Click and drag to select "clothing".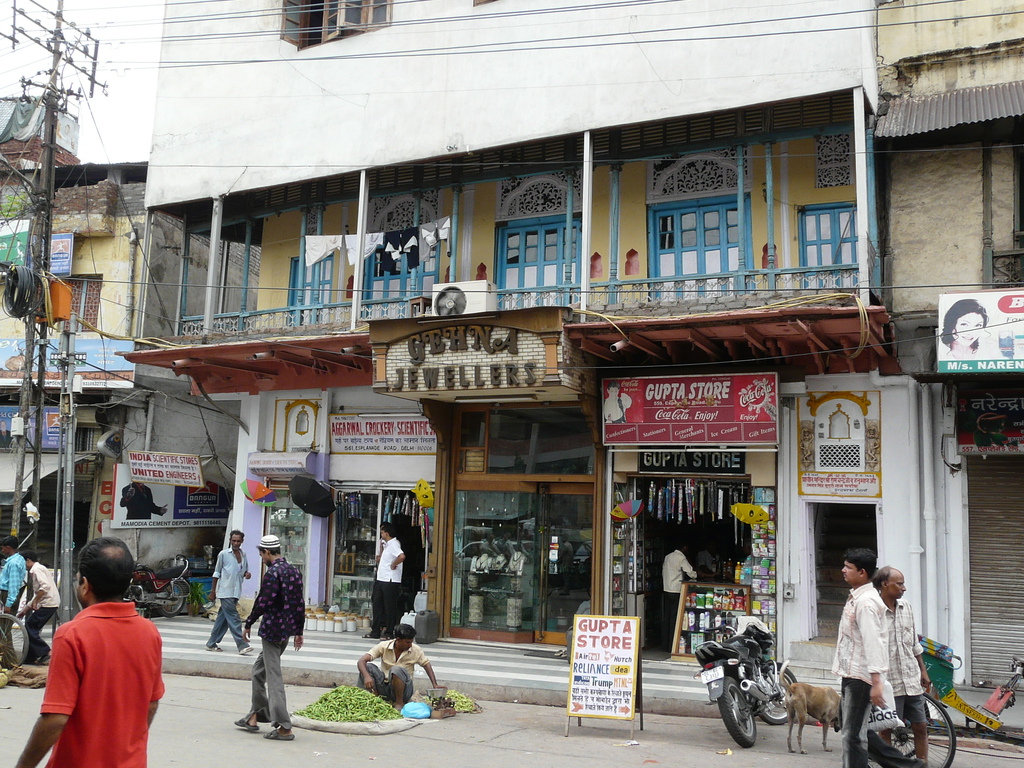
Selection: bbox=[204, 547, 250, 648].
